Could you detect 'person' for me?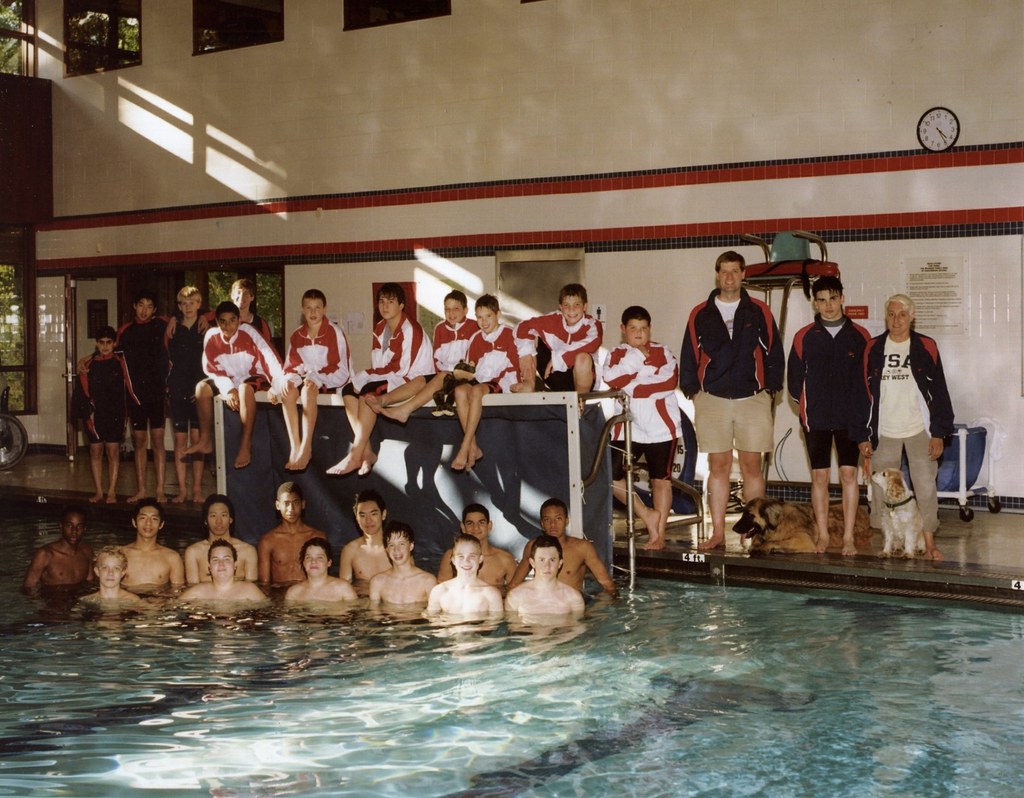
Detection result: left=872, top=282, right=958, bottom=578.
